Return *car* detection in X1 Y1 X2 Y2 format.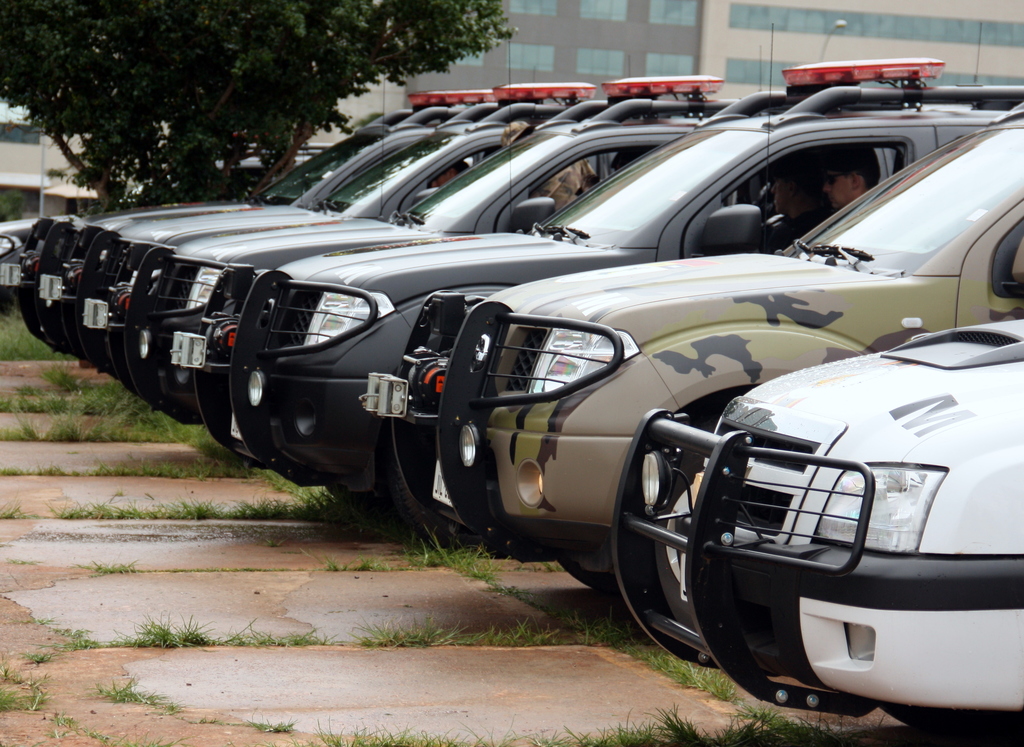
607 325 1023 746.
